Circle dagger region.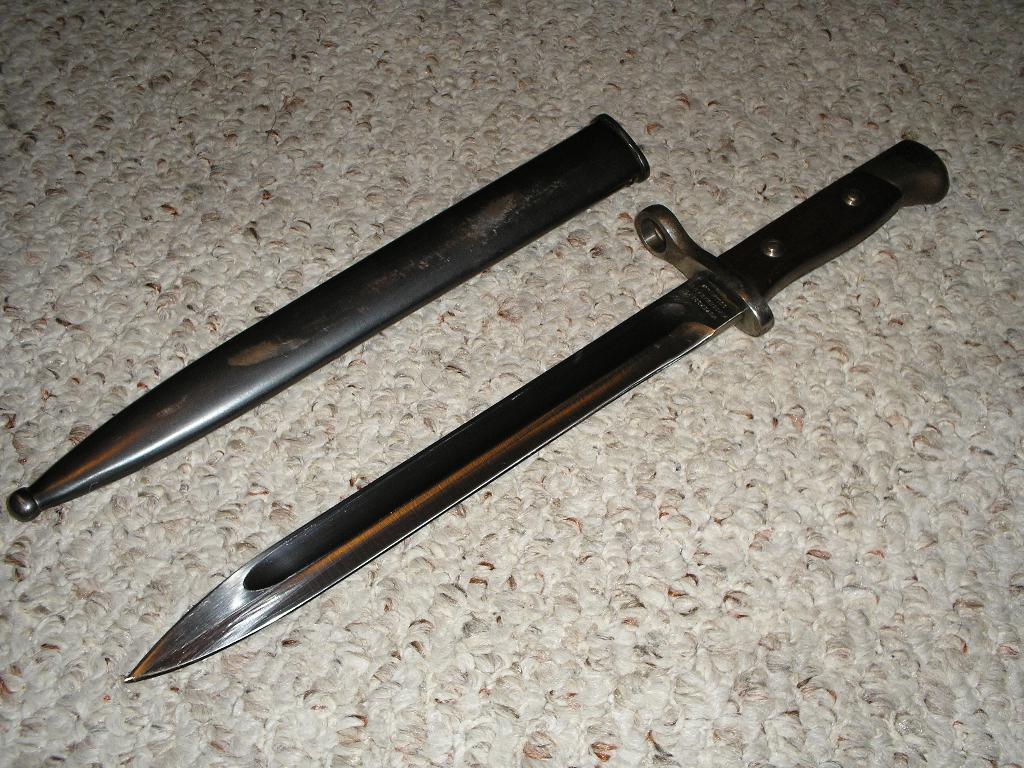
Region: 120, 136, 954, 687.
